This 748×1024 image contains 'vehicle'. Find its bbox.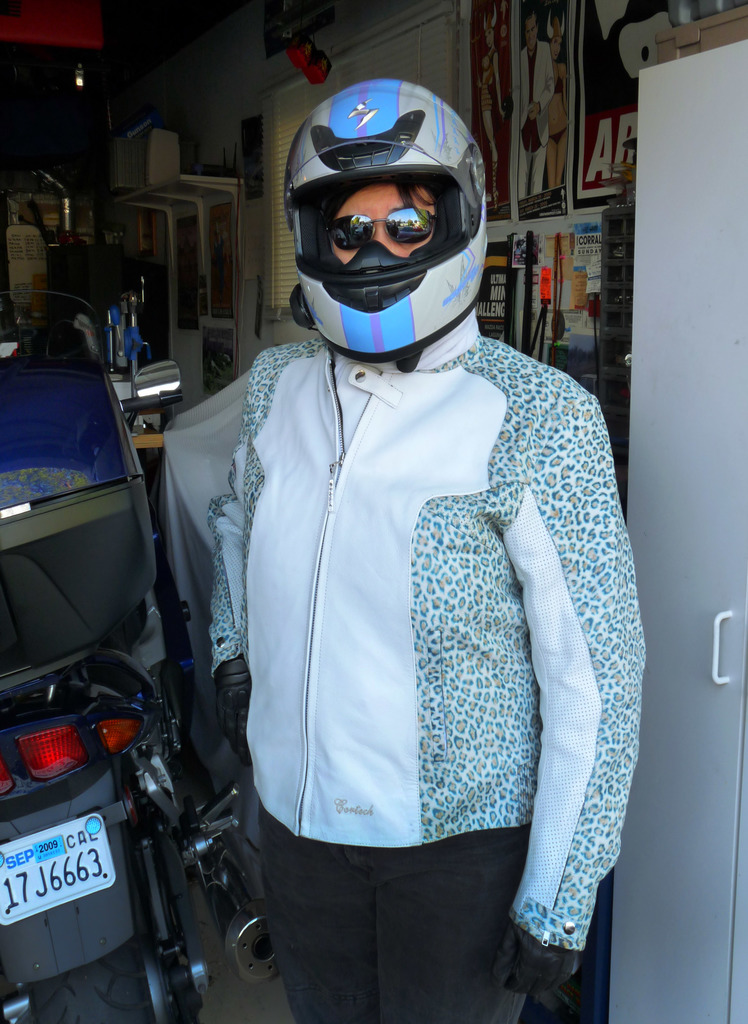
1/424/257/989.
